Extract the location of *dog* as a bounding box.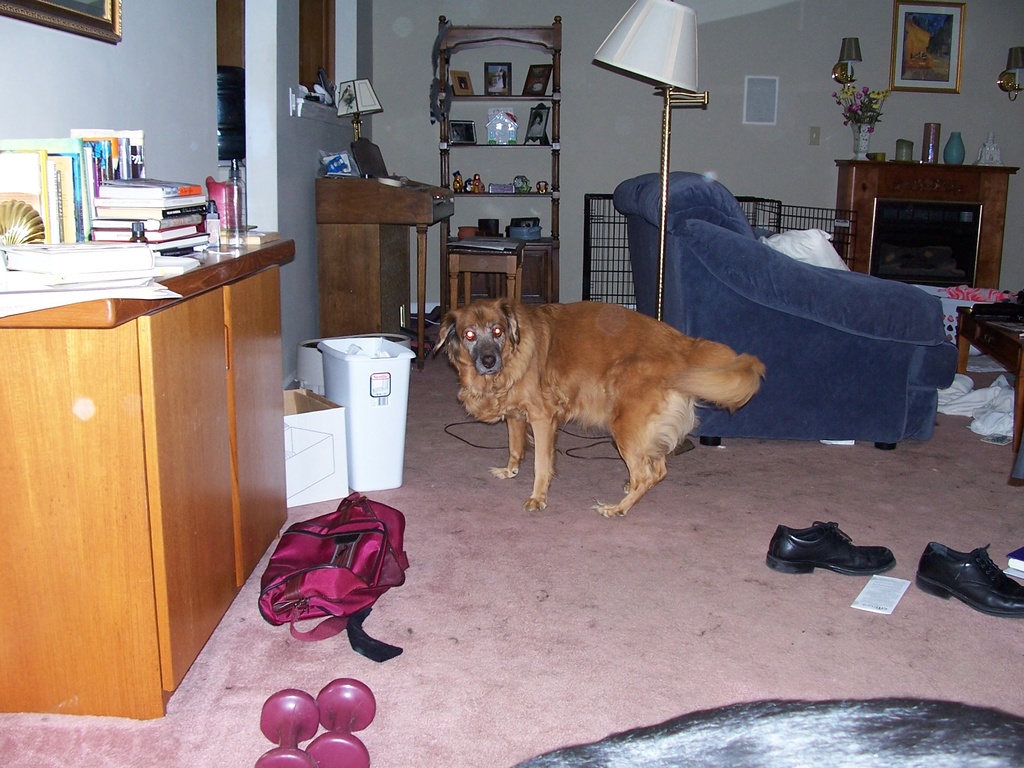
[x1=432, y1=299, x2=765, y2=521].
